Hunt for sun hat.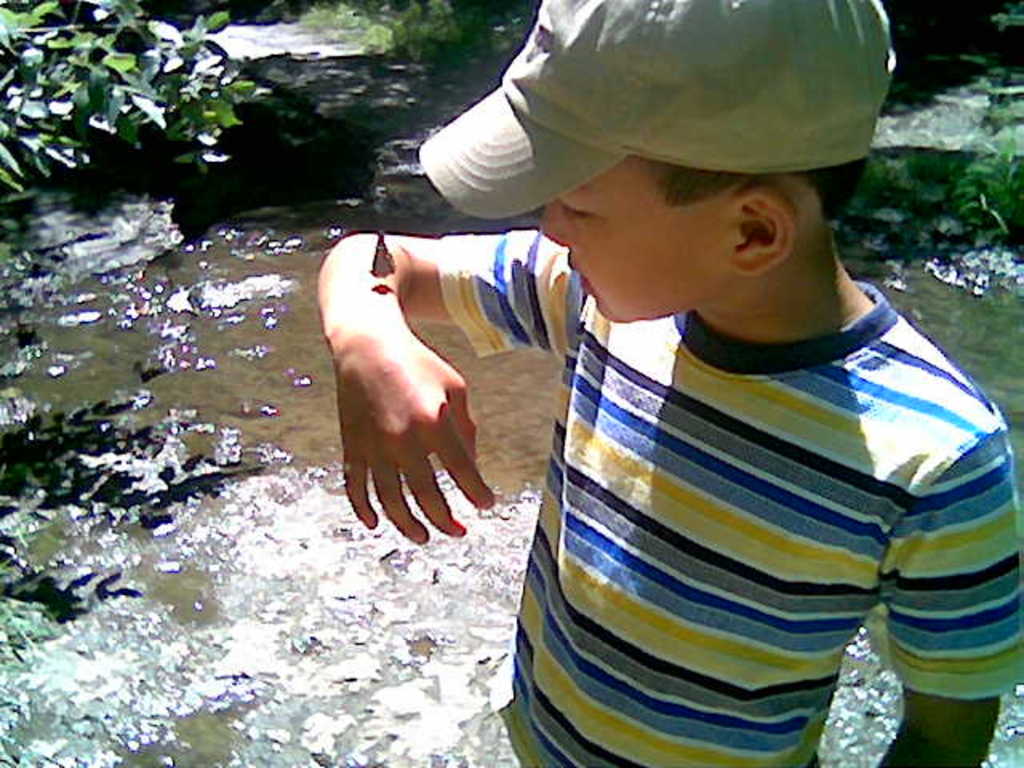
Hunted down at (x1=405, y1=0, x2=891, y2=232).
